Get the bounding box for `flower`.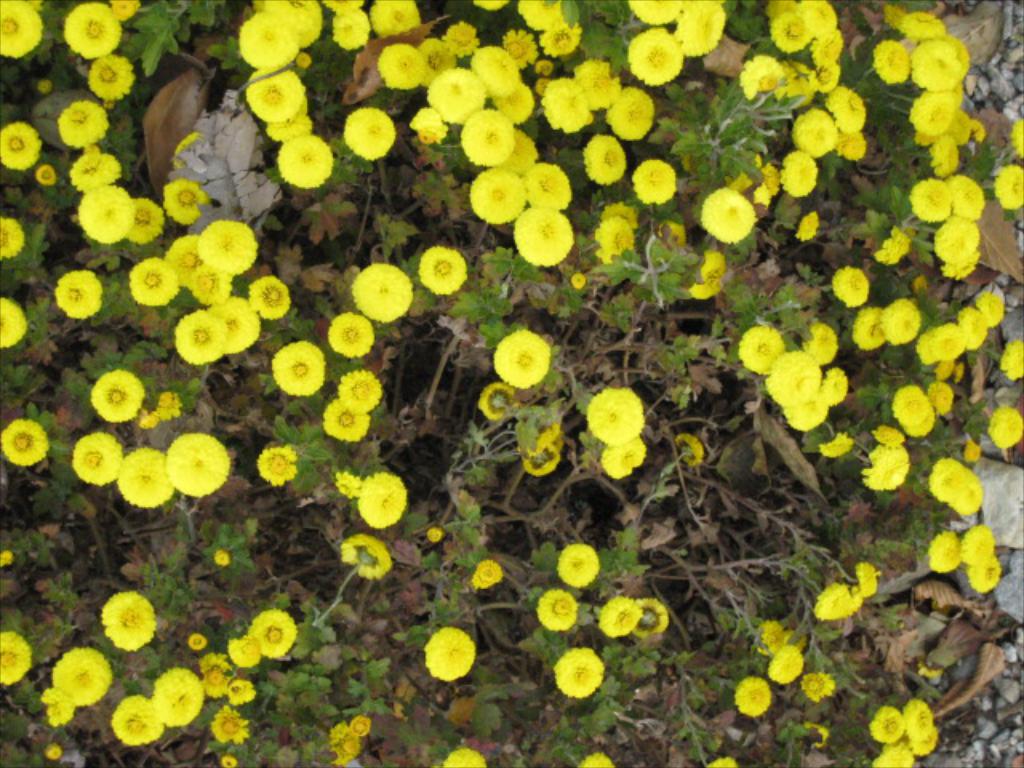
349:714:371:733.
